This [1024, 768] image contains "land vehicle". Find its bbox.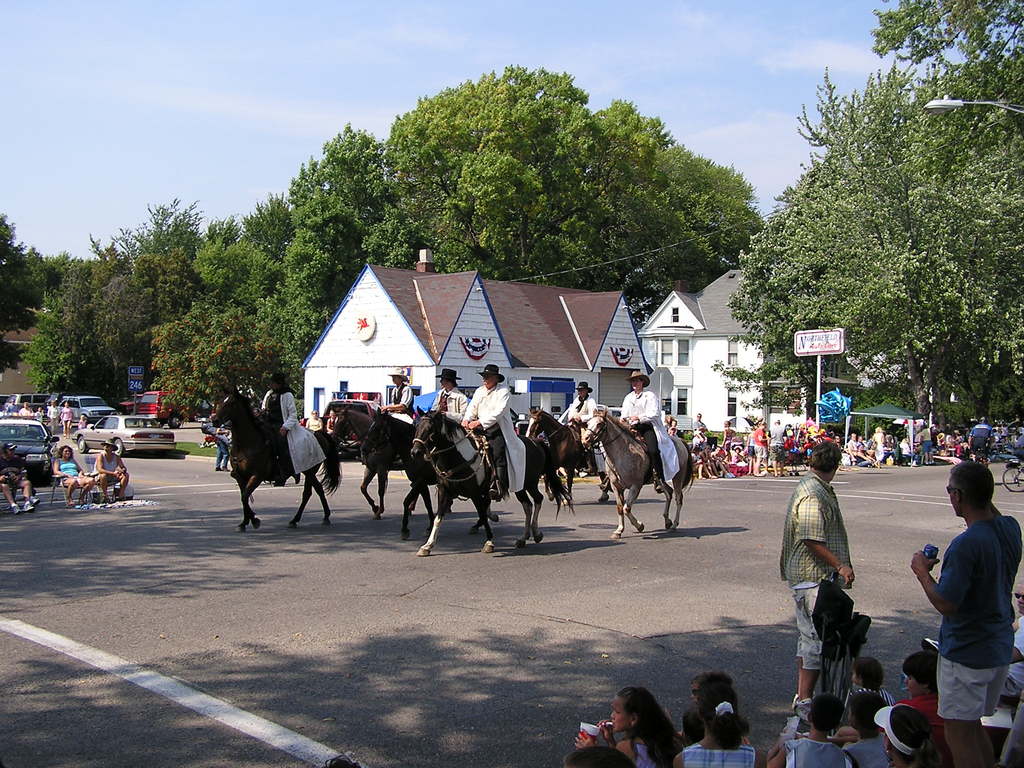
<bbox>58, 396, 116, 424</bbox>.
